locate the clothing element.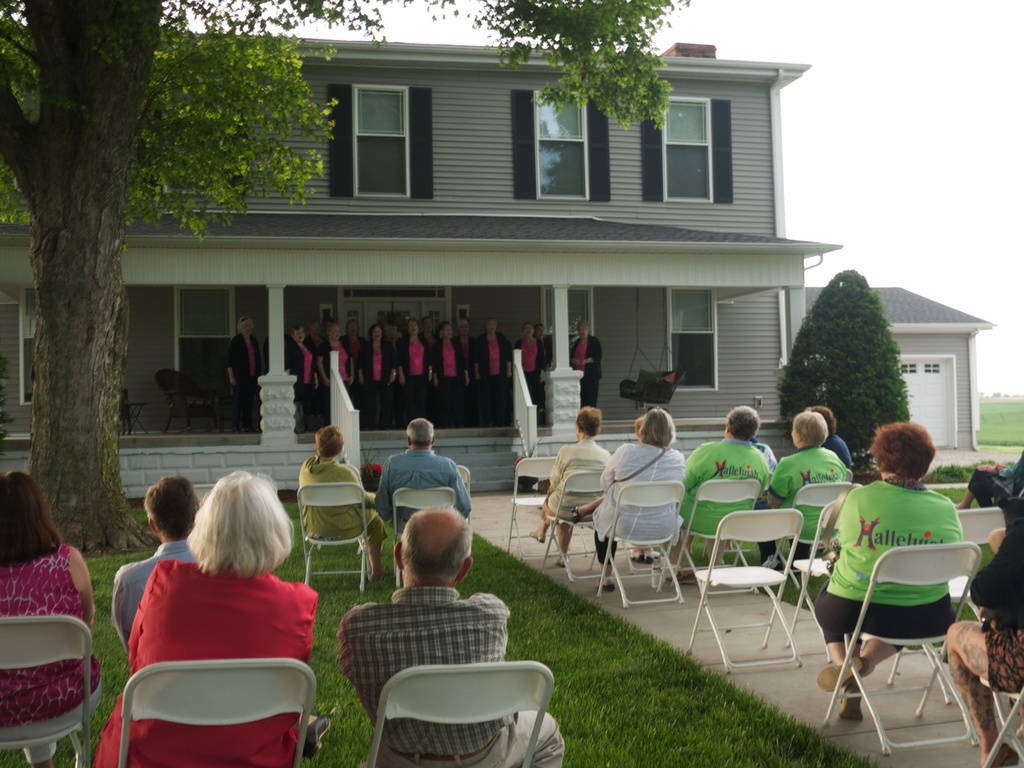
Element bbox: select_region(88, 556, 318, 767).
